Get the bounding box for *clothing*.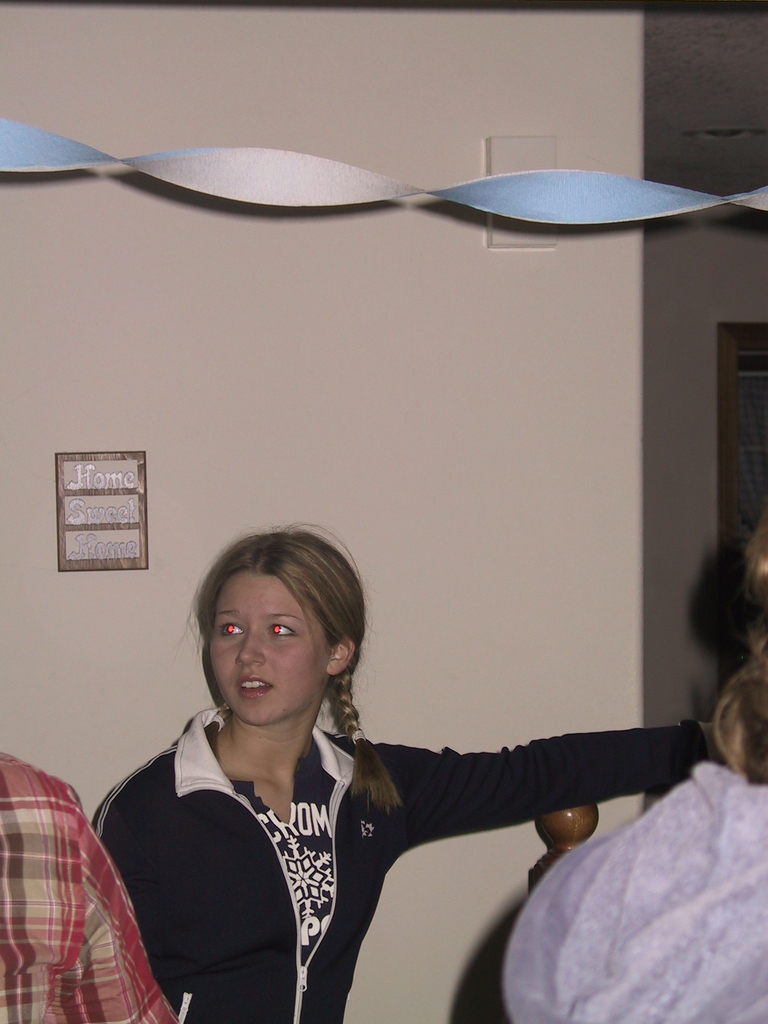
89 653 595 1010.
